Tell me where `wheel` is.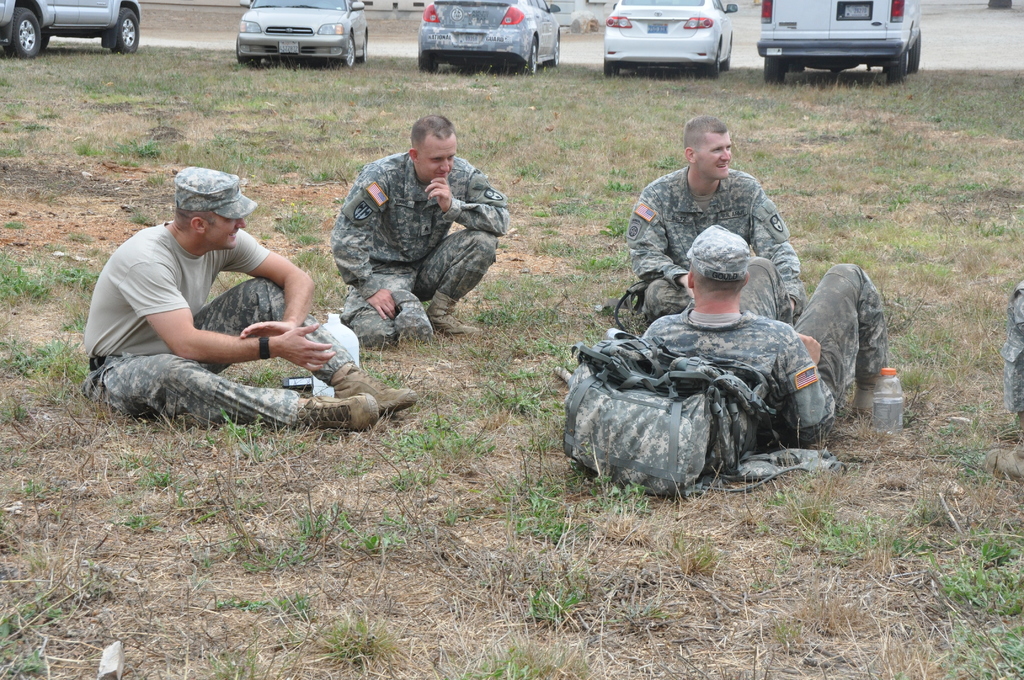
`wheel` is at [x1=602, y1=67, x2=612, y2=79].
